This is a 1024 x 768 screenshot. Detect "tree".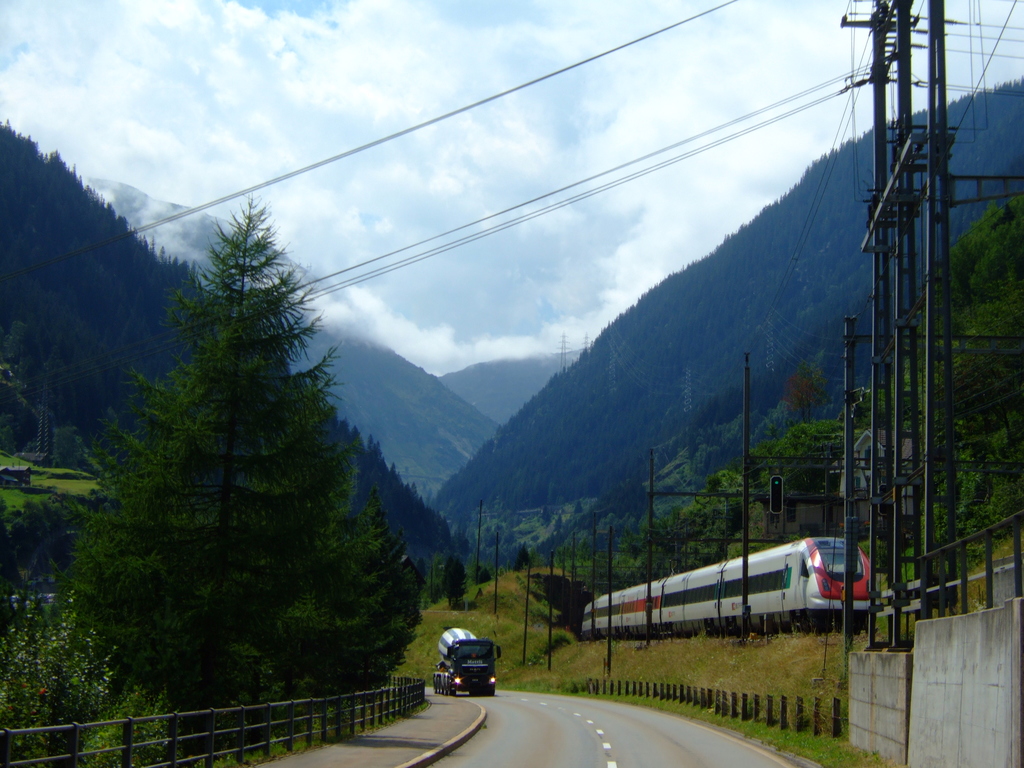
bbox(350, 495, 429, 705).
